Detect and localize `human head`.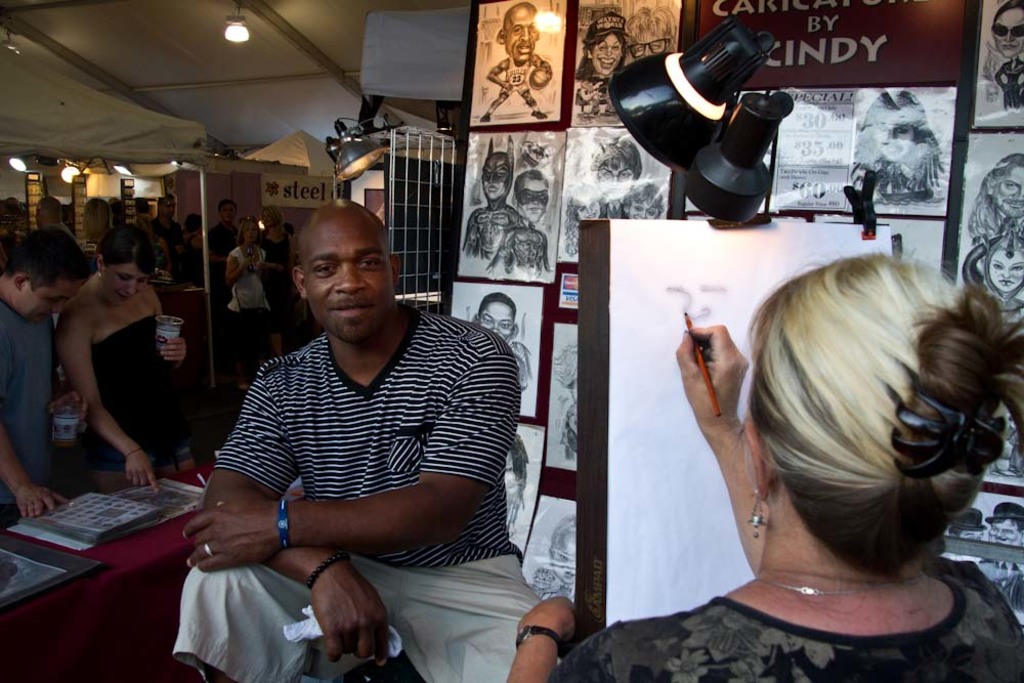
Localized at {"x1": 157, "y1": 197, "x2": 179, "y2": 220}.
